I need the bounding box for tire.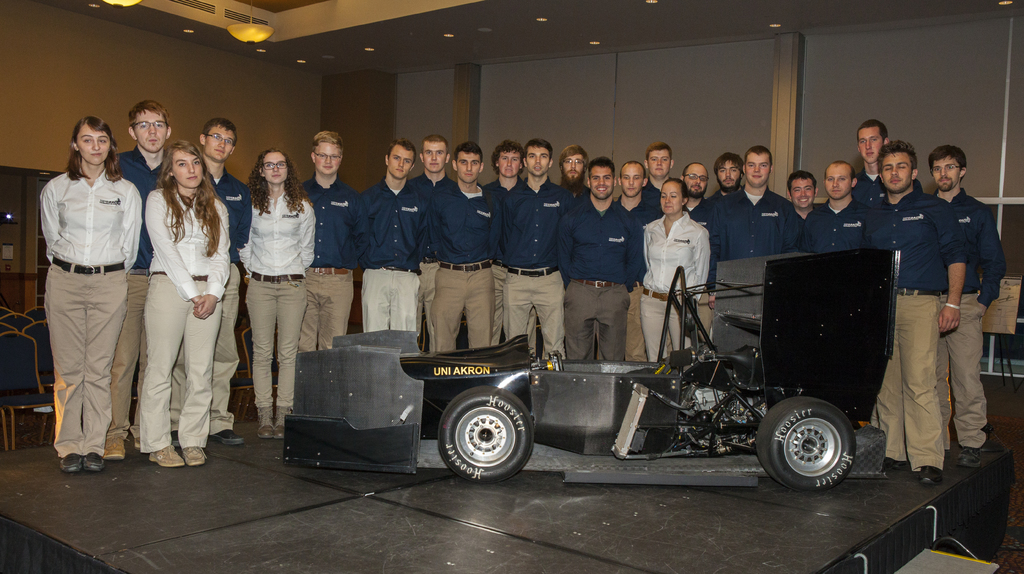
Here it is: <bbox>437, 380, 535, 472</bbox>.
